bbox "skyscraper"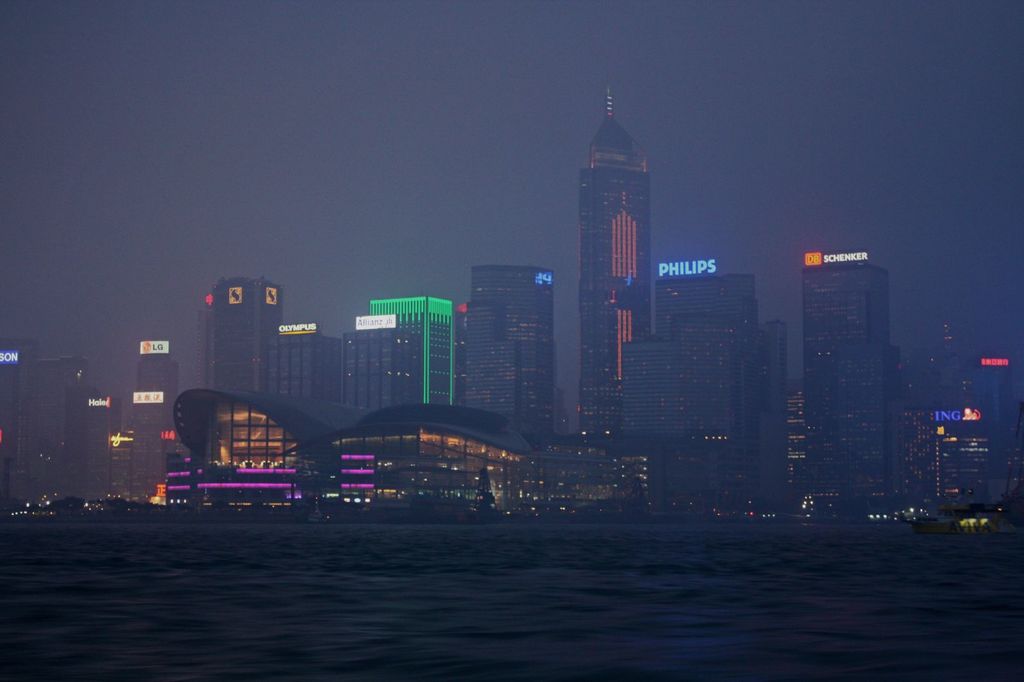
crop(465, 303, 526, 413)
